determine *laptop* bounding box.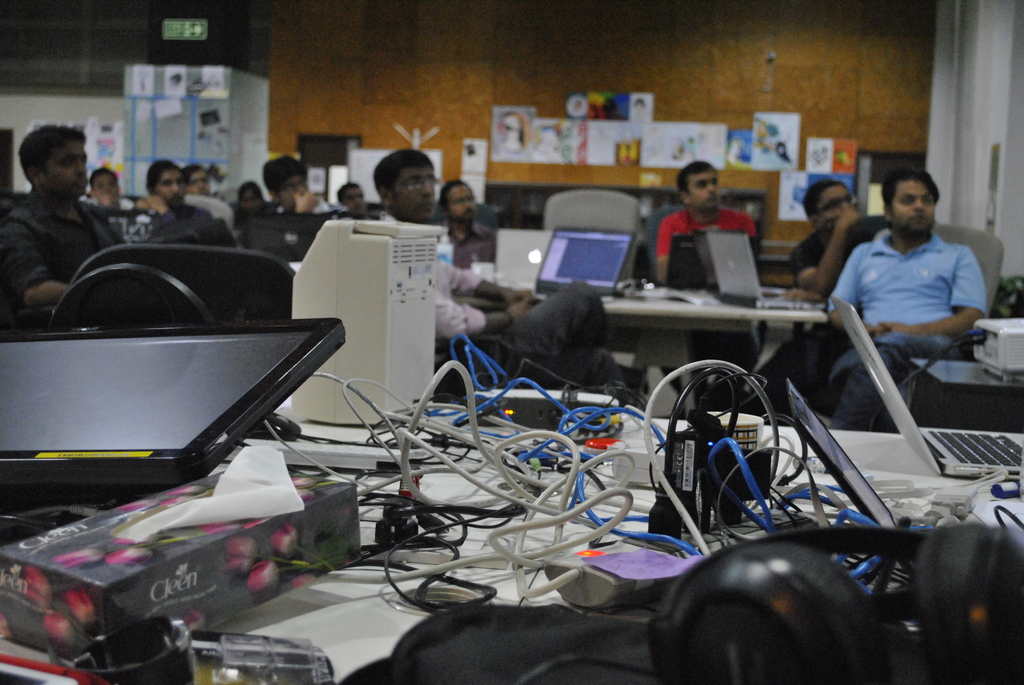
Determined: region(826, 294, 1023, 481).
